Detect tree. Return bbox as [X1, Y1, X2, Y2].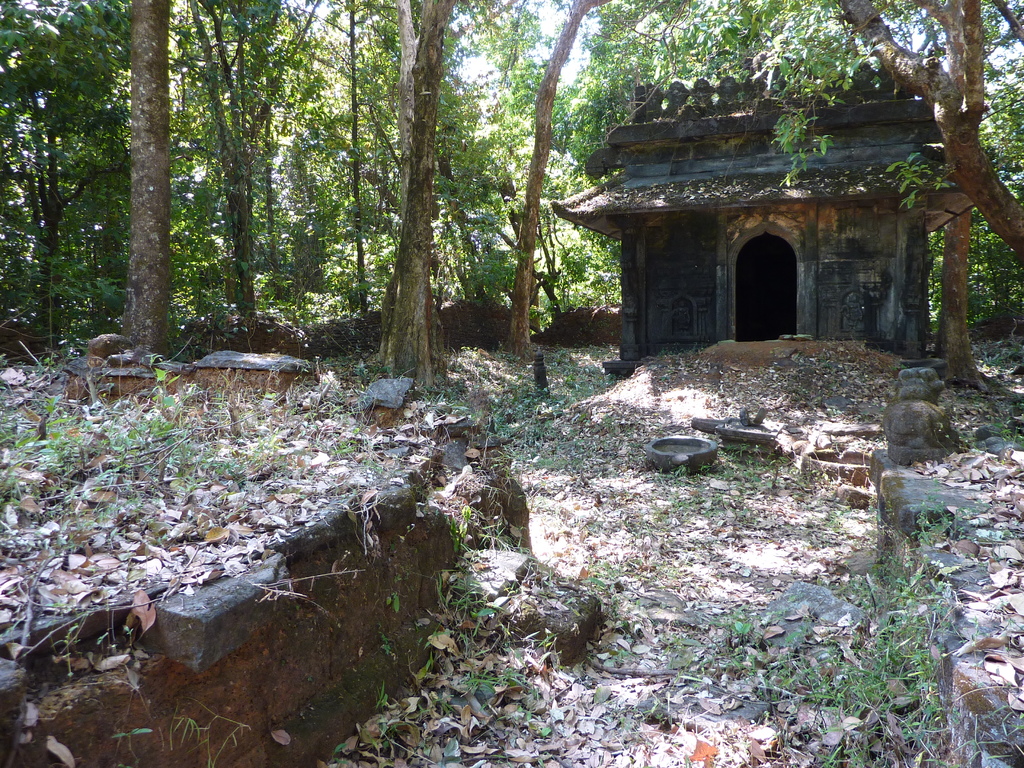
[500, 0, 611, 357].
